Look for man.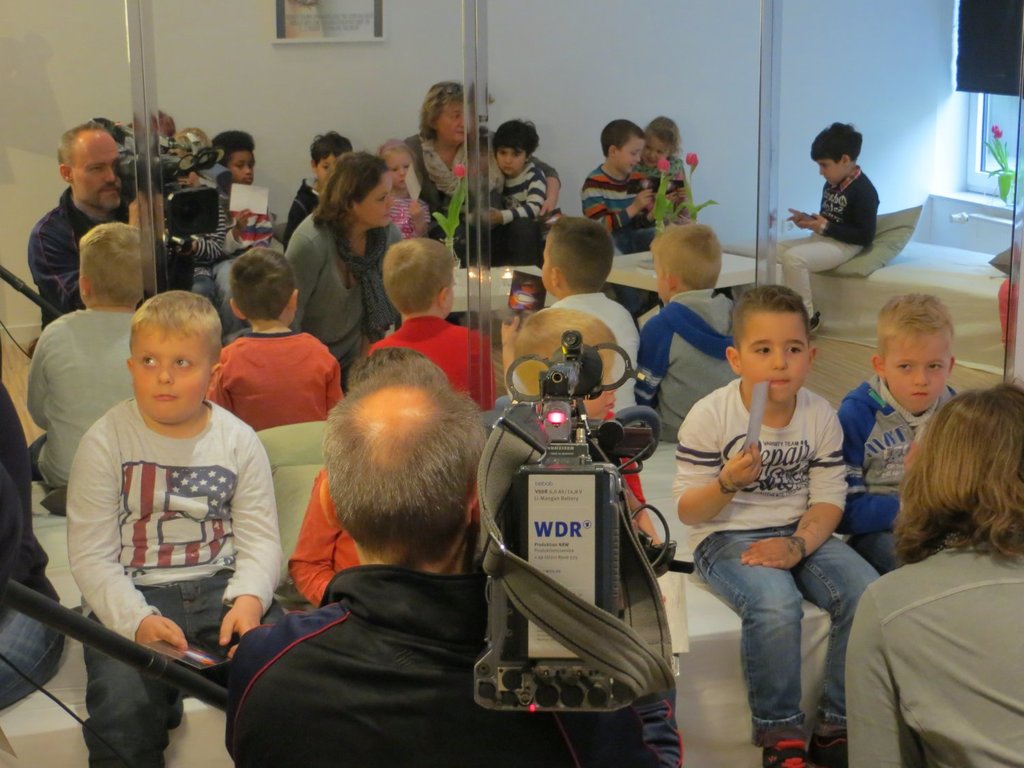
Found: (24, 122, 188, 325).
